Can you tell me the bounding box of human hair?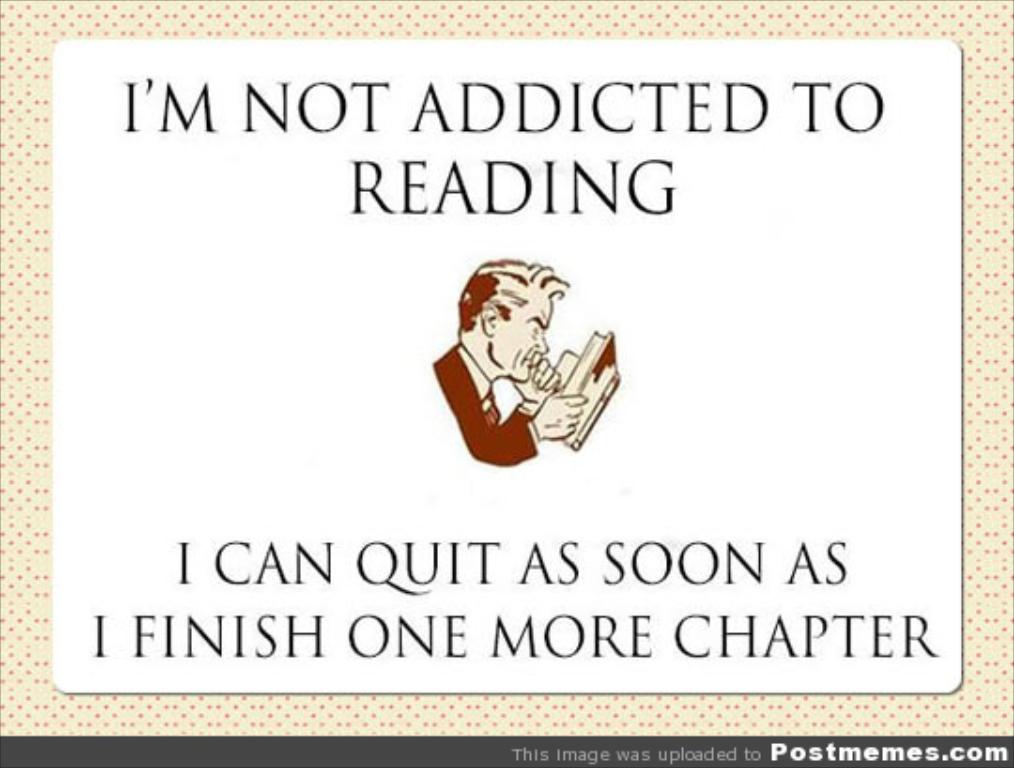
box(458, 255, 571, 332).
